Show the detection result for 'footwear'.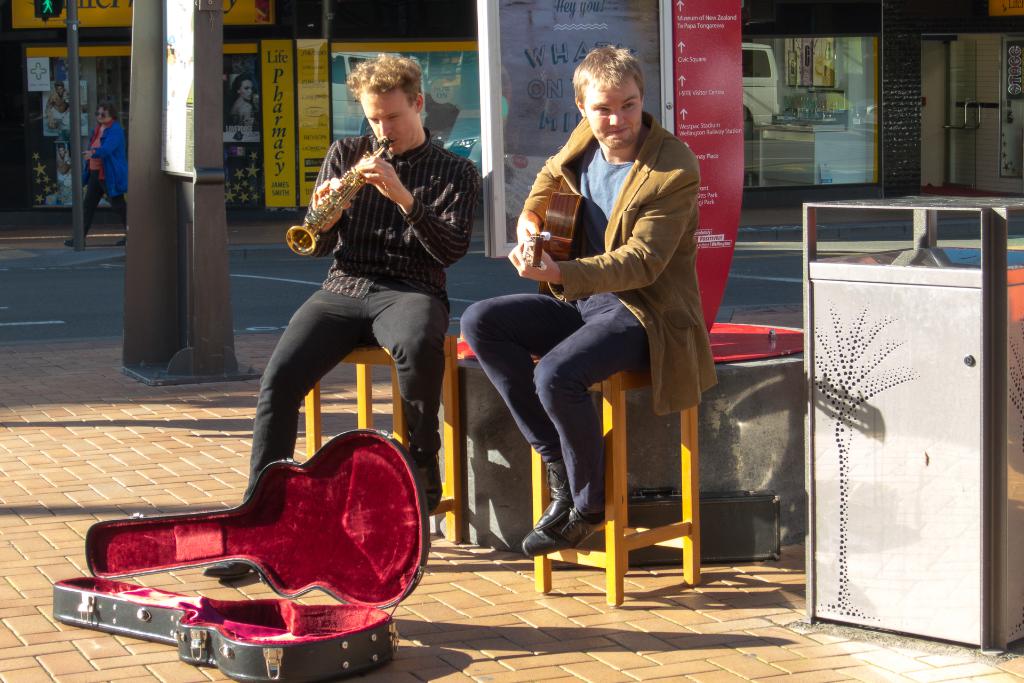
63 236 84 244.
